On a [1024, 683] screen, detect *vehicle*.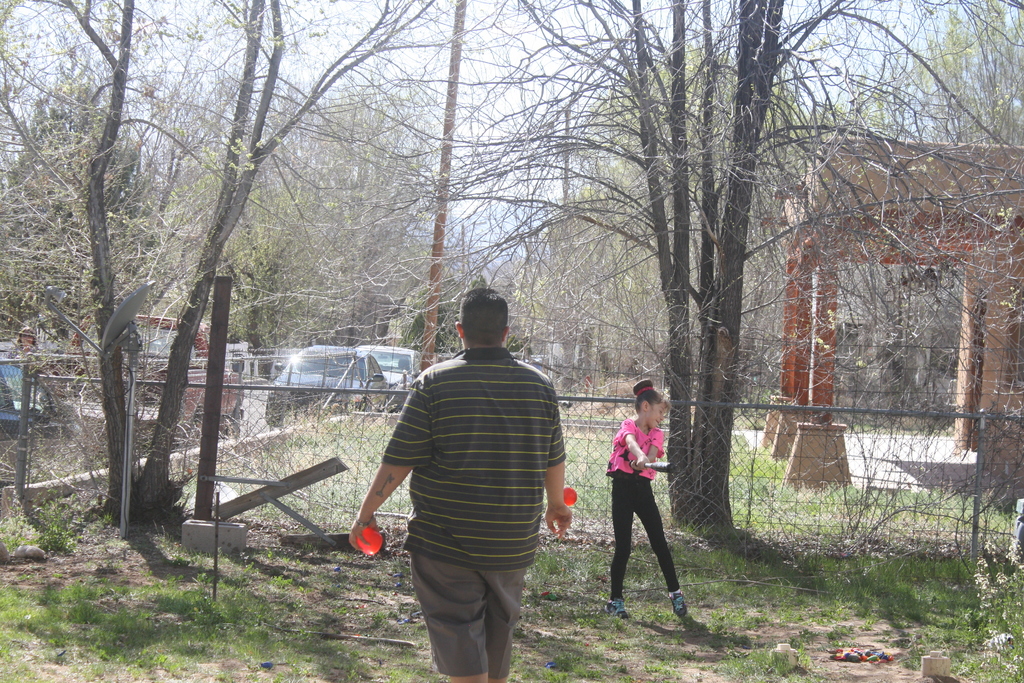
<region>0, 361, 51, 479</region>.
